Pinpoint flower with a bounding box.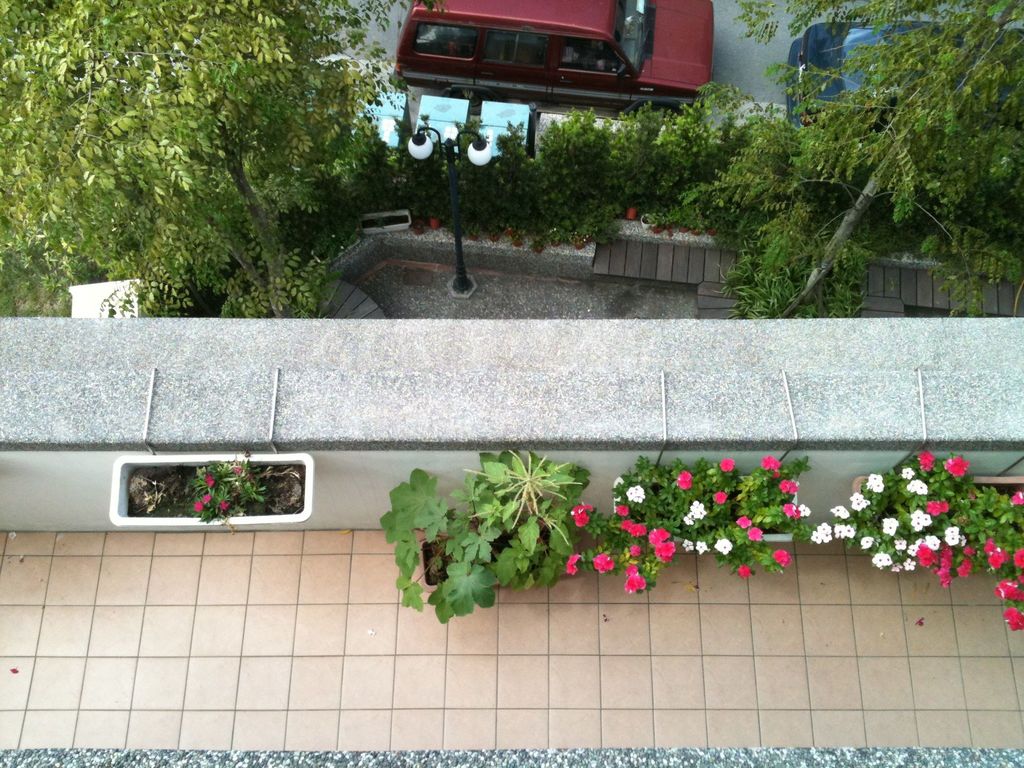
944 454 970 479.
